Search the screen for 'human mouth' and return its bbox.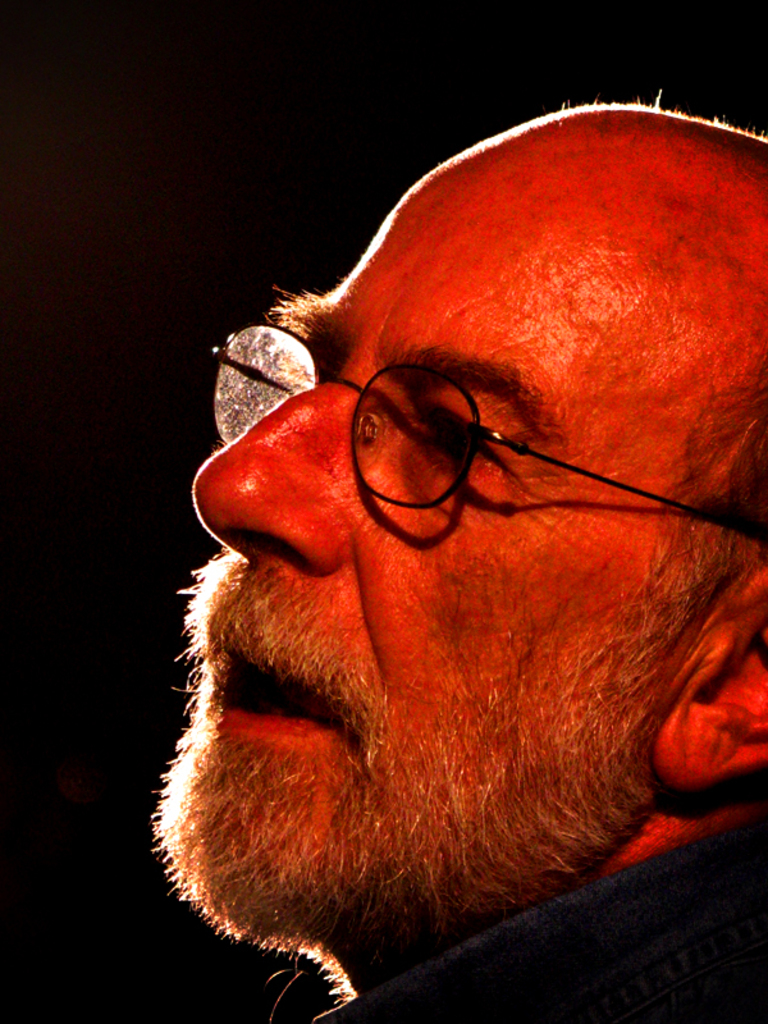
Found: locate(214, 630, 357, 745).
